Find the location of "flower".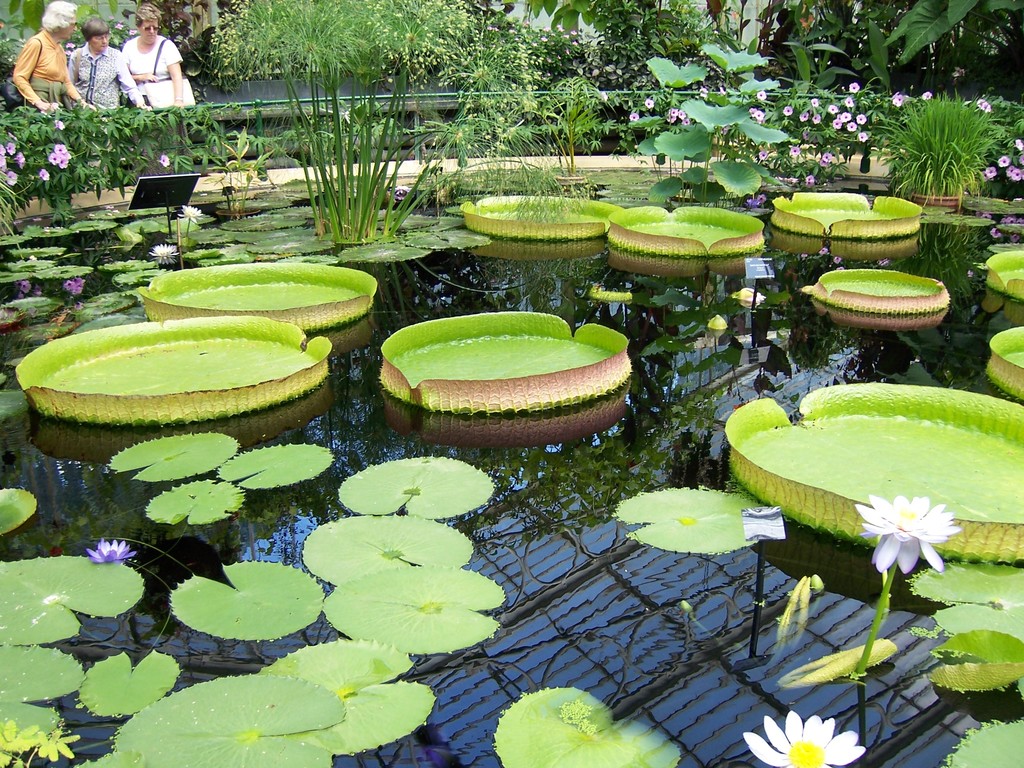
Location: x1=509 y1=31 x2=516 y2=36.
